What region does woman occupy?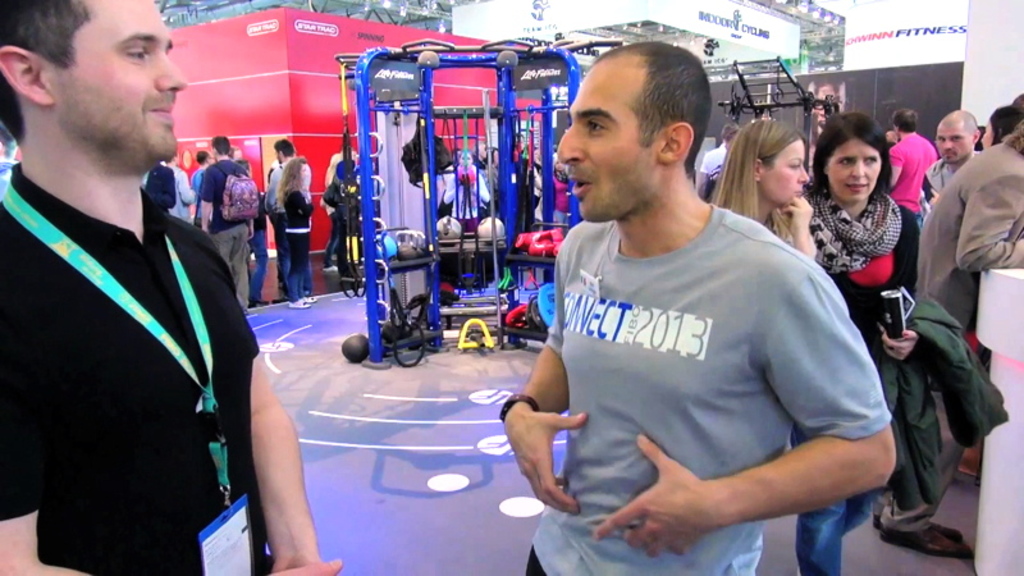
(712,118,814,265).
